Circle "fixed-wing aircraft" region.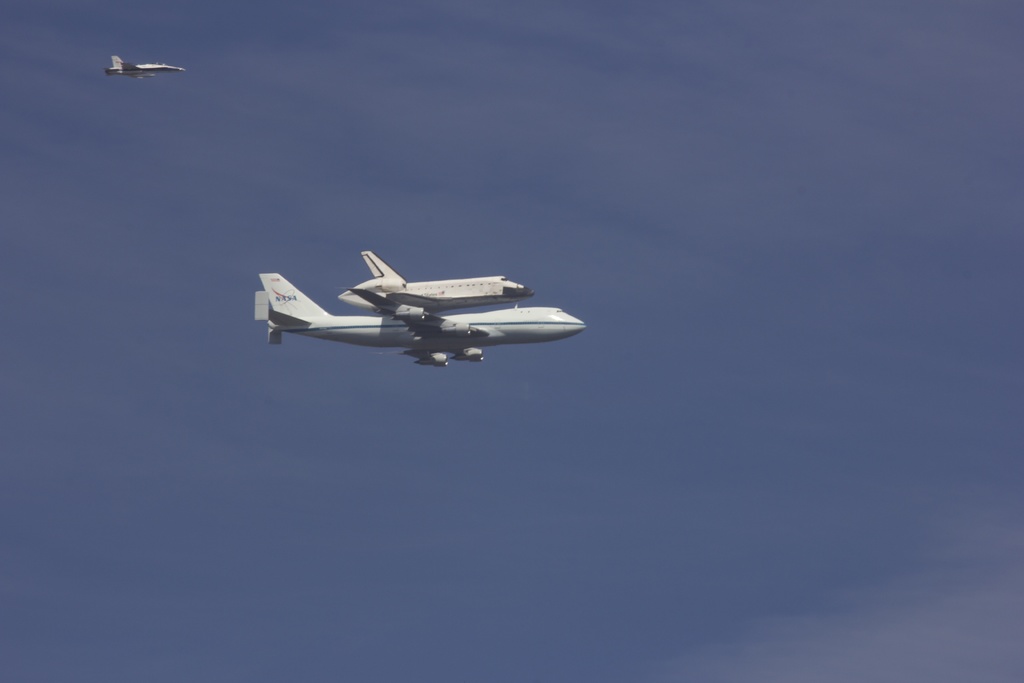
Region: {"left": 331, "top": 245, "right": 532, "bottom": 310}.
